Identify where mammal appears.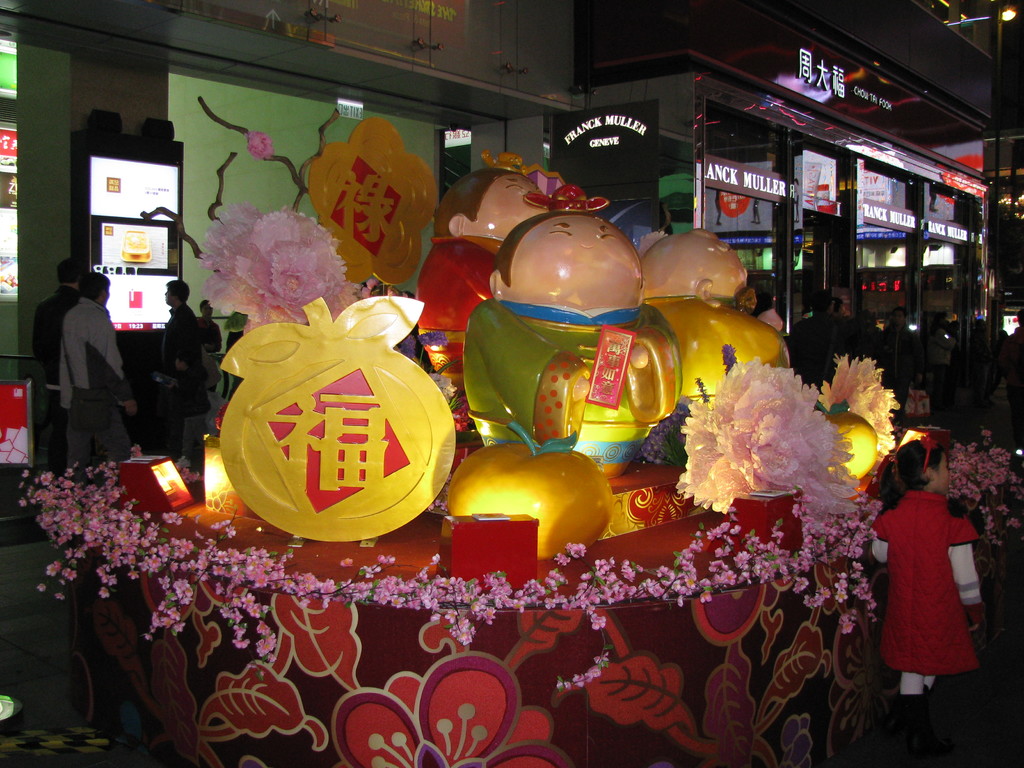
Appears at x1=929 y1=312 x2=956 y2=422.
